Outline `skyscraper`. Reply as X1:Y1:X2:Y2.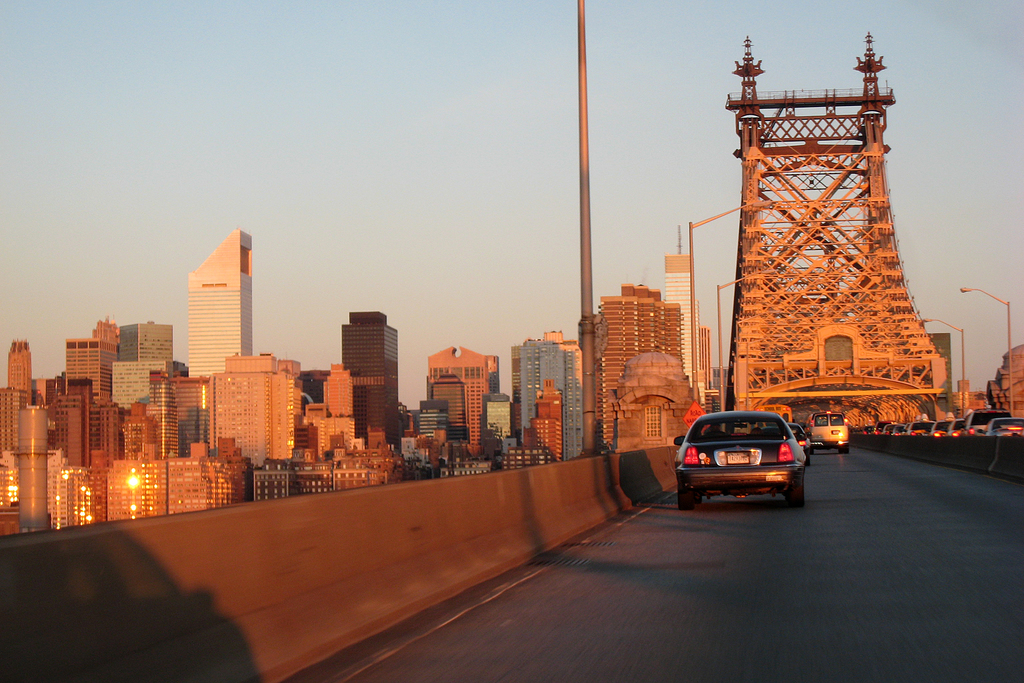
479:389:503:455.
